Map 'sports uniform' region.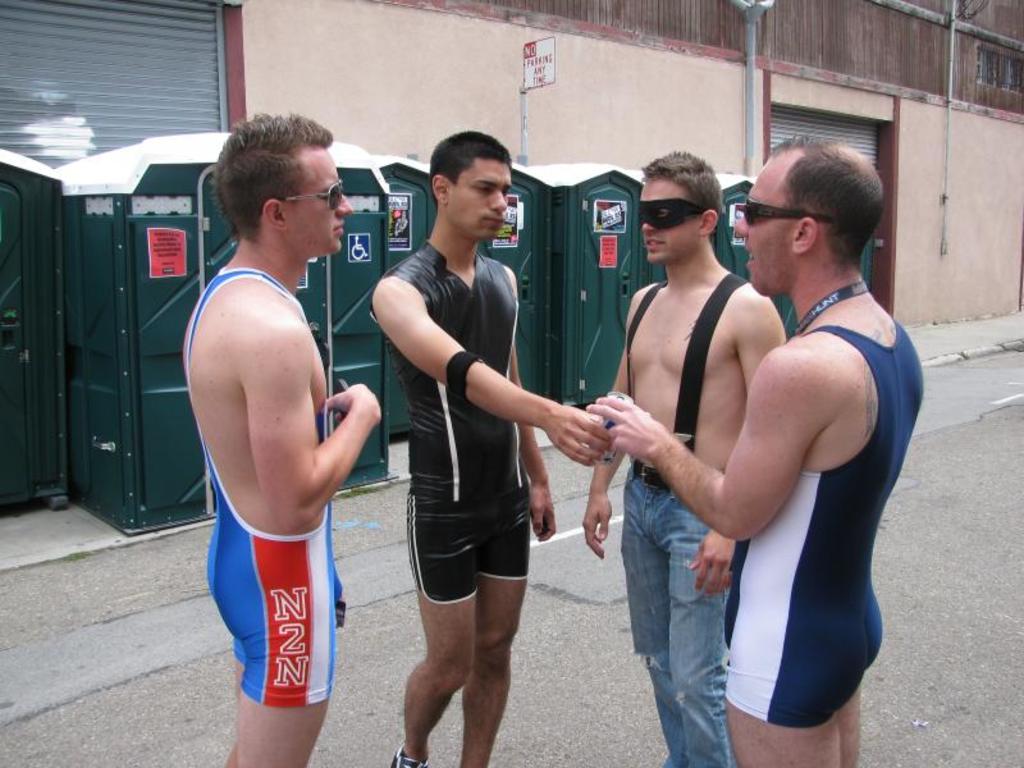
Mapped to x1=403 y1=241 x2=540 y2=611.
